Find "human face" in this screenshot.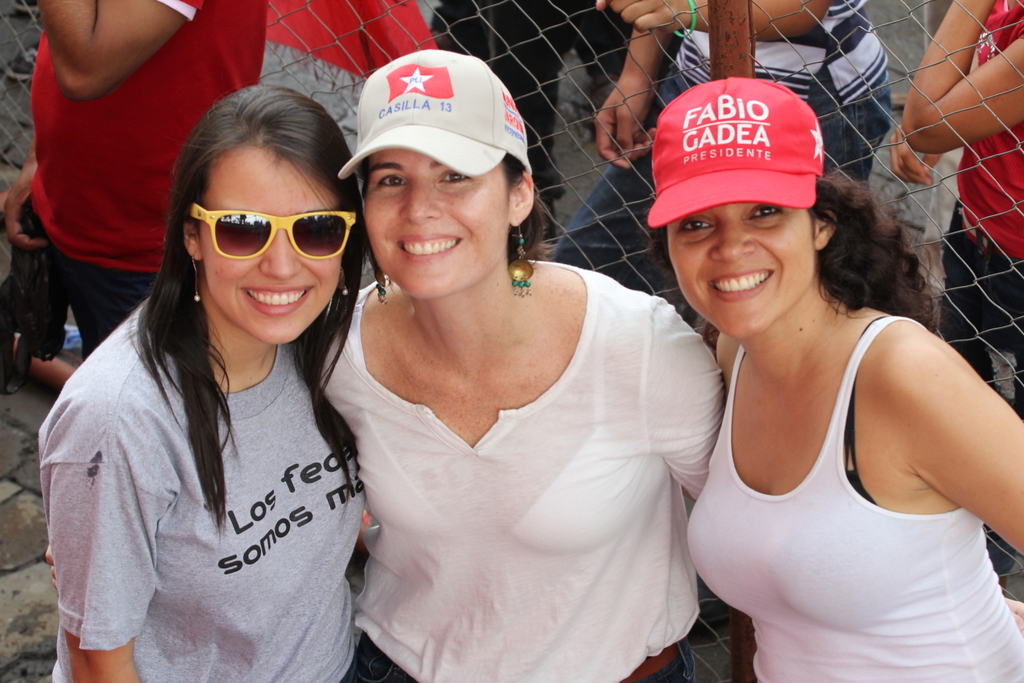
The bounding box for "human face" is <box>665,202,814,339</box>.
